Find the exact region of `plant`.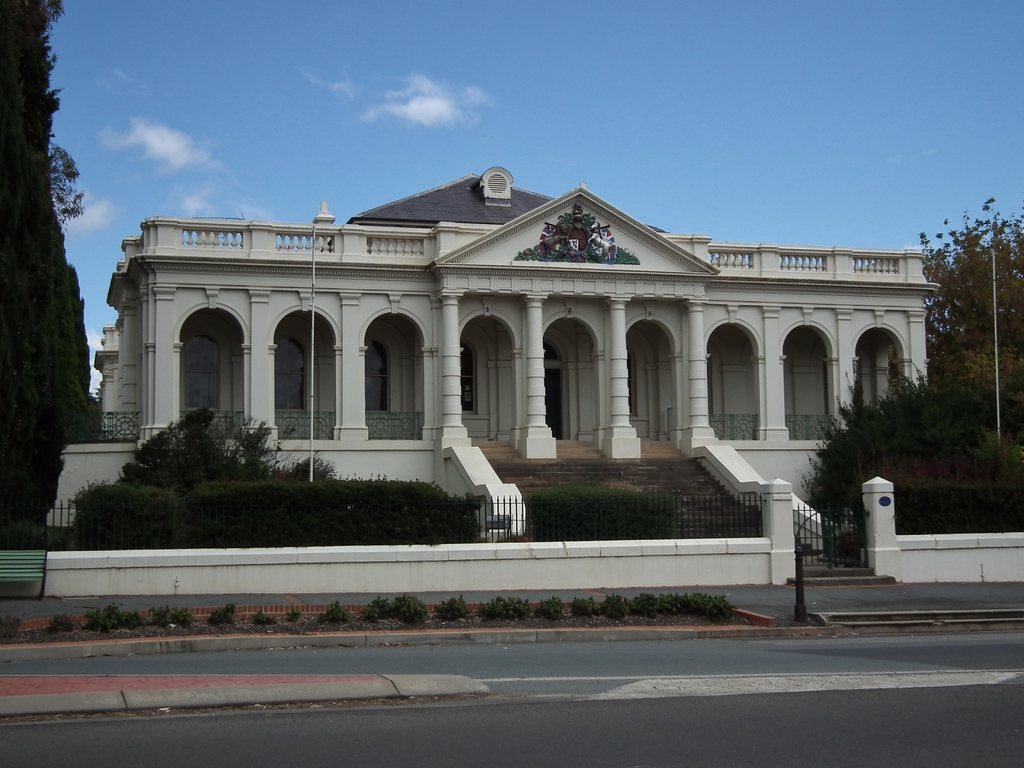
Exact region: detection(532, 481, 664, 545).
